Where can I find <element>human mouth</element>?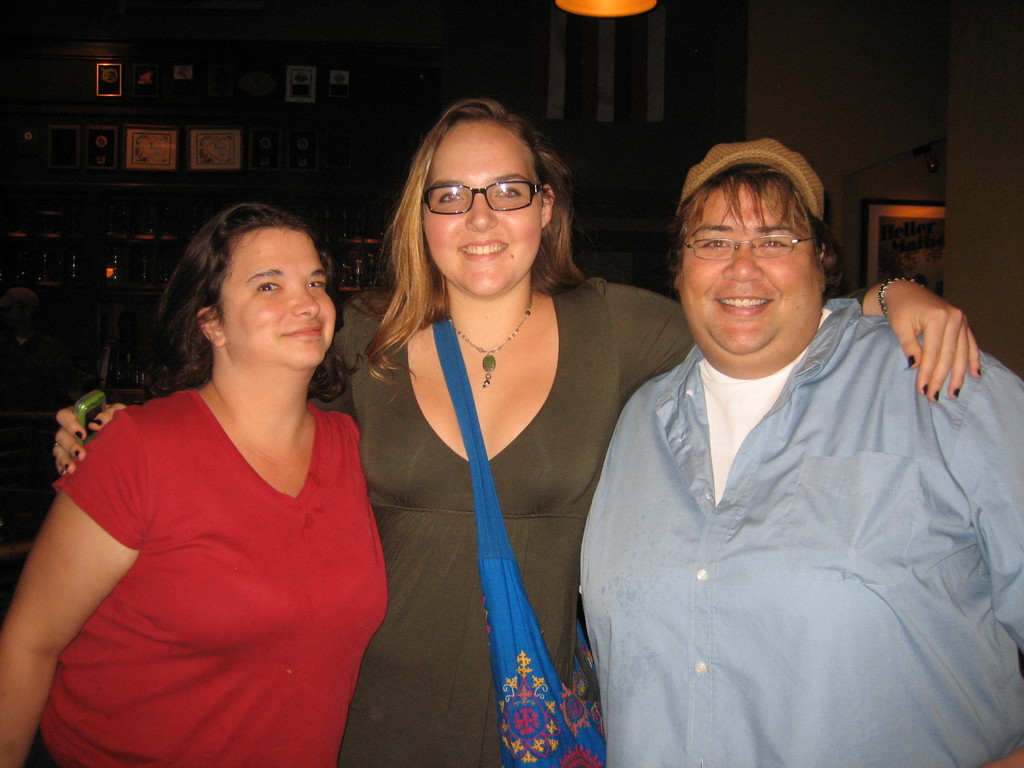
You can find it at detection(716, 294, 776, 317).
